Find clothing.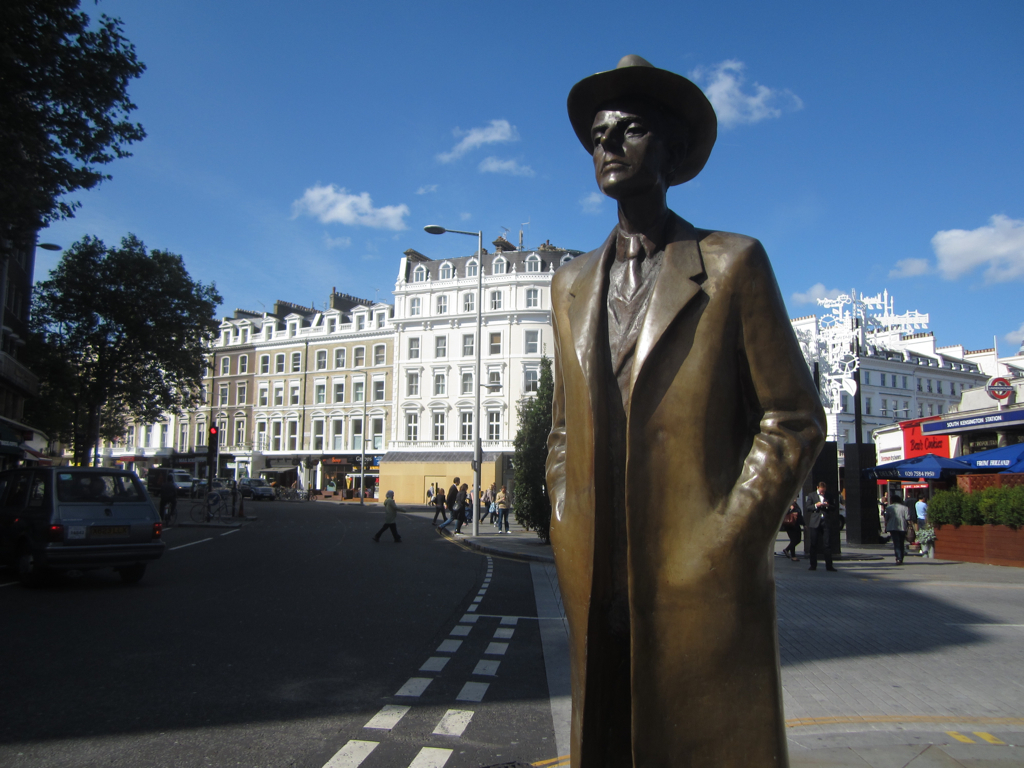
l=789, t=494, r=808, b=544.
